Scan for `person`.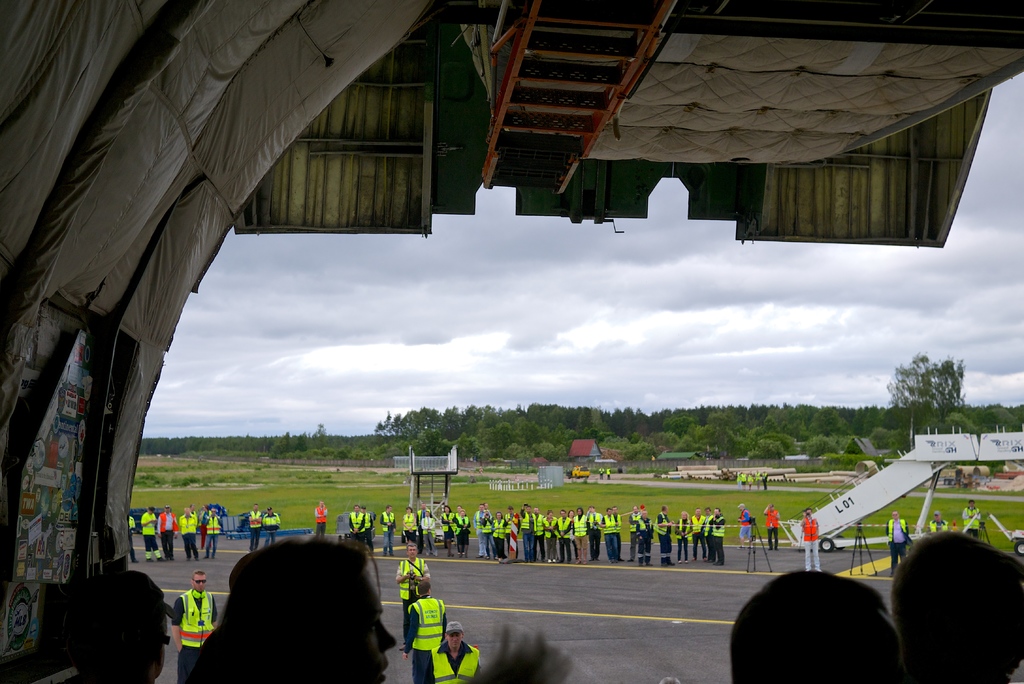
Scan result: {"x1": 890, "y1": 507, "x2": 911, "y2": 571}.
